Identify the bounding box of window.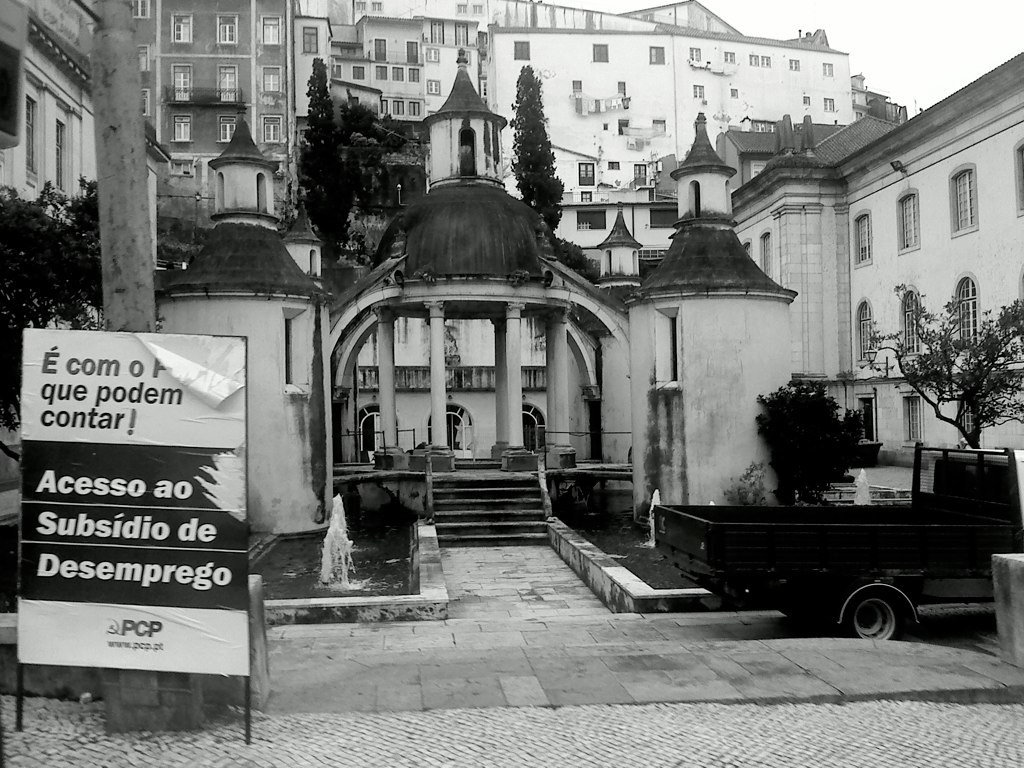
[217,65,241,104].
